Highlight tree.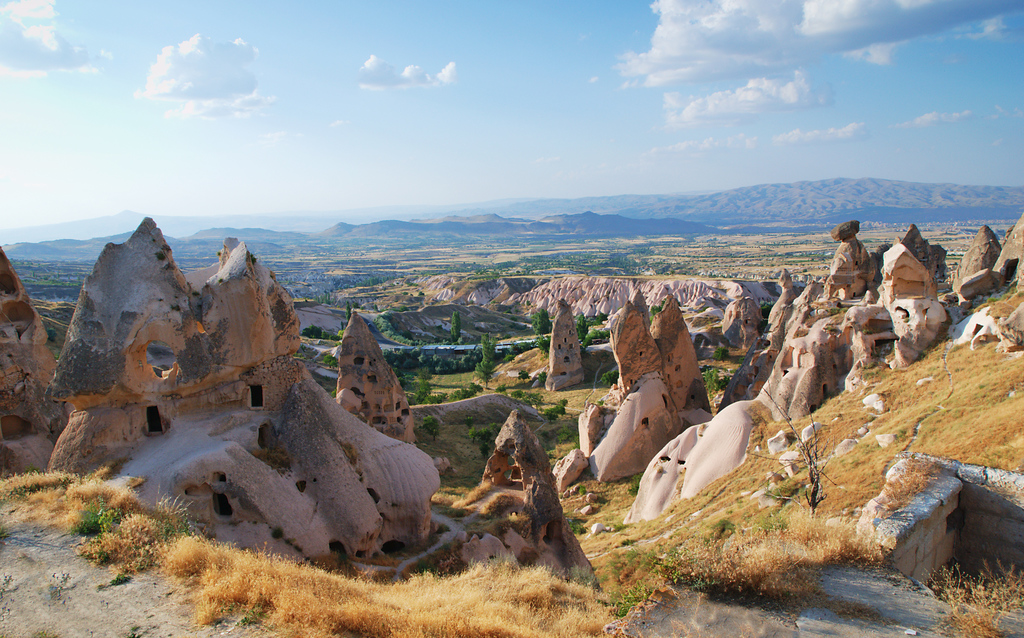
Highlighted region: {"x1": 515, "y1": 367, "x2": 531, "y2": 382}.
